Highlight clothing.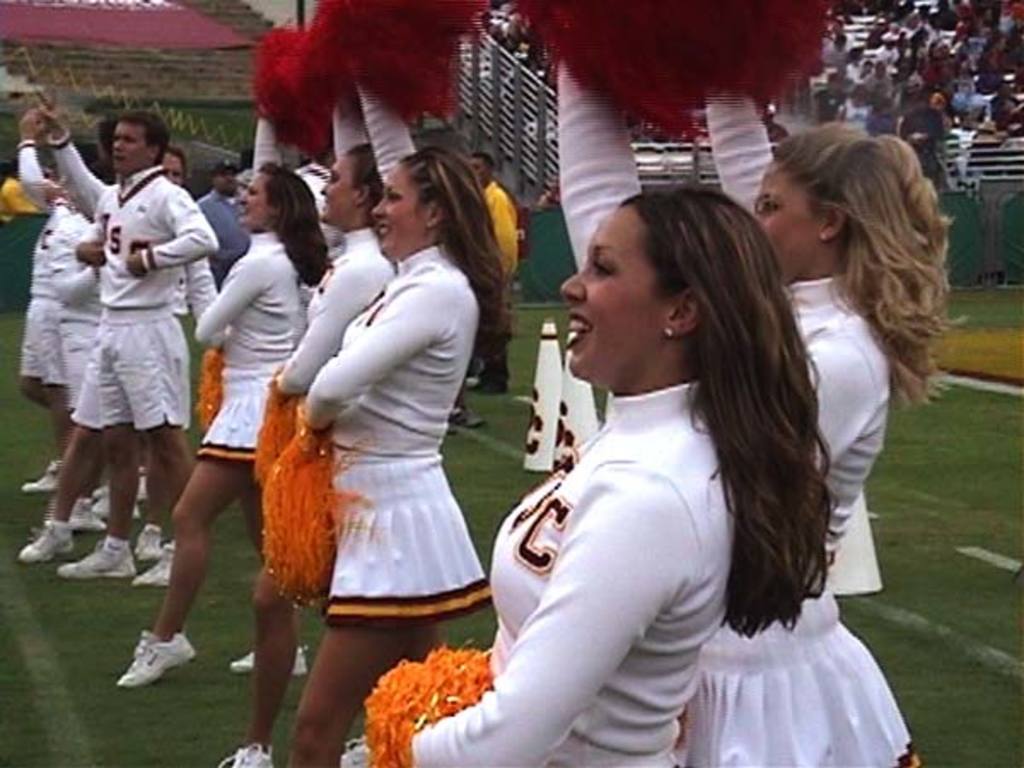
Highlighted region: <box>271,94,403,404</box>.
